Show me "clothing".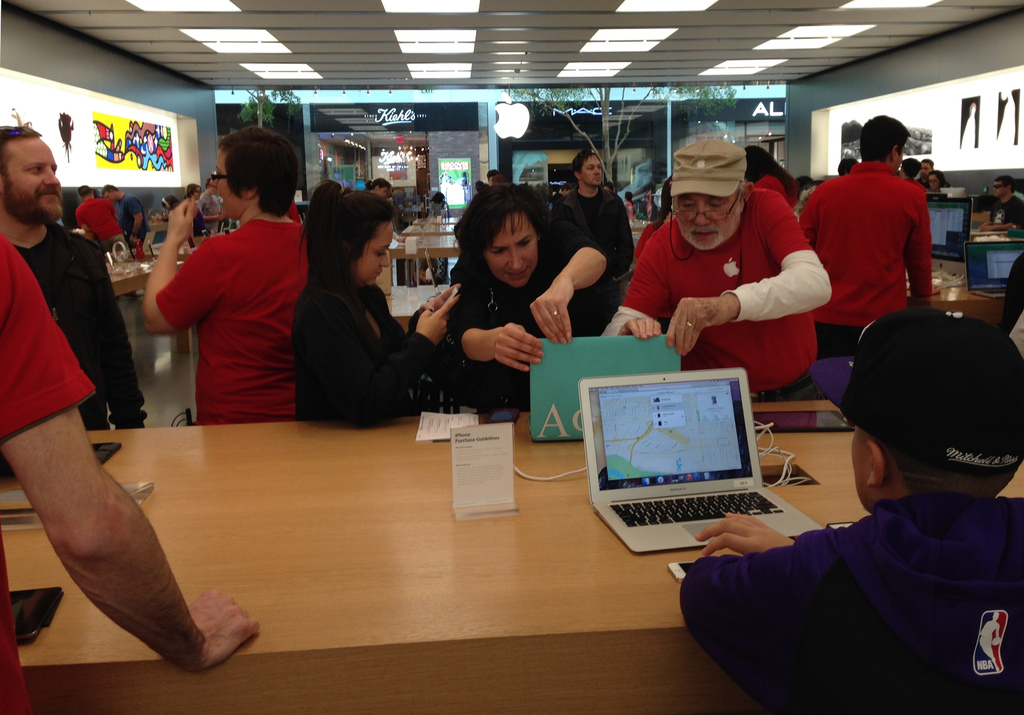
"clothing" is here: BBox(991, 192, 1023, 234).
